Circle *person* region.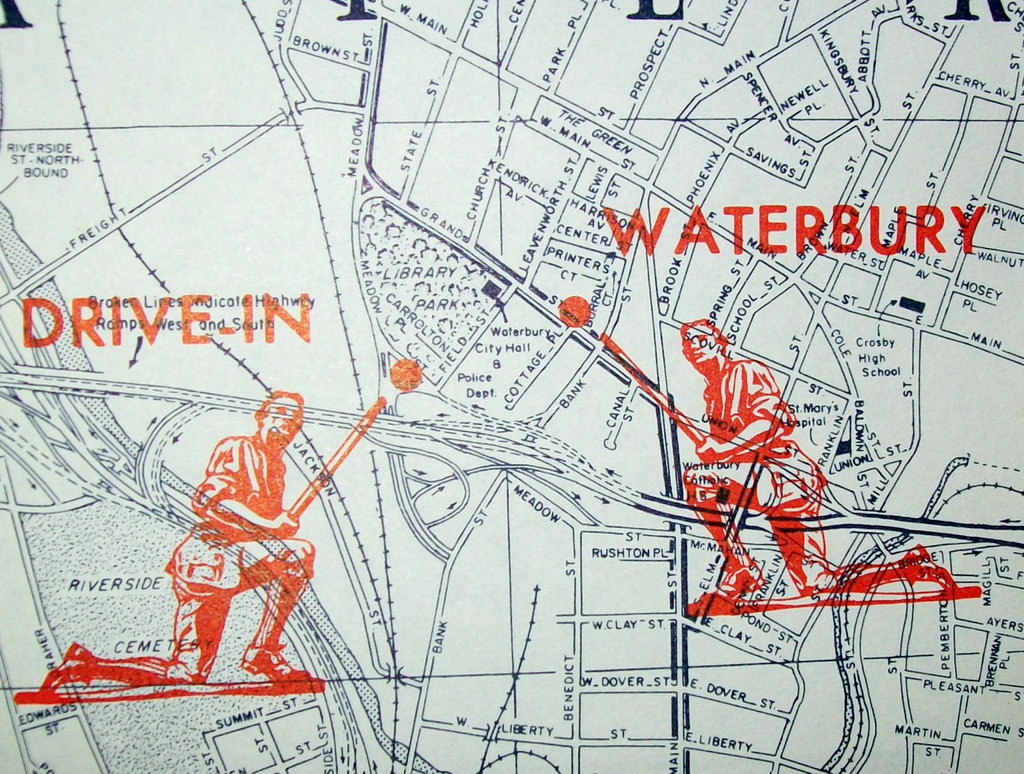
Region: [x1=39, y1=392, x2=316, y2=695].
